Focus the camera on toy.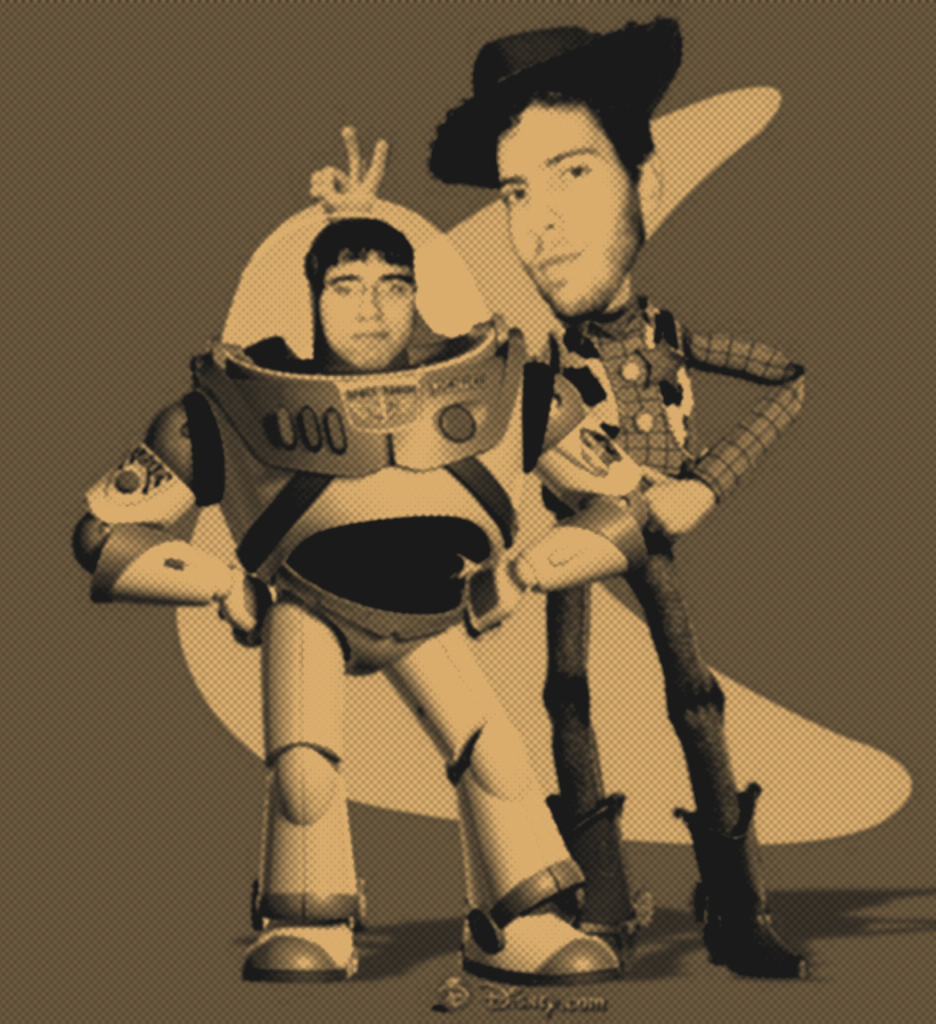
Focus region: crop(52, 213, 628, 1008).
